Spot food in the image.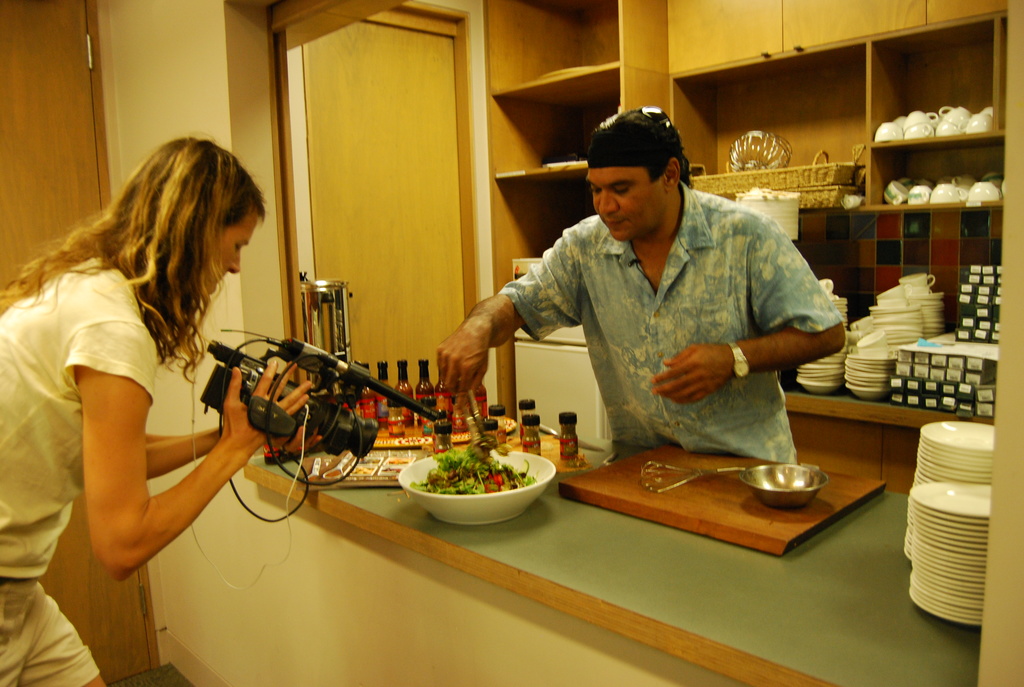
food found at 362 456 381 467.
